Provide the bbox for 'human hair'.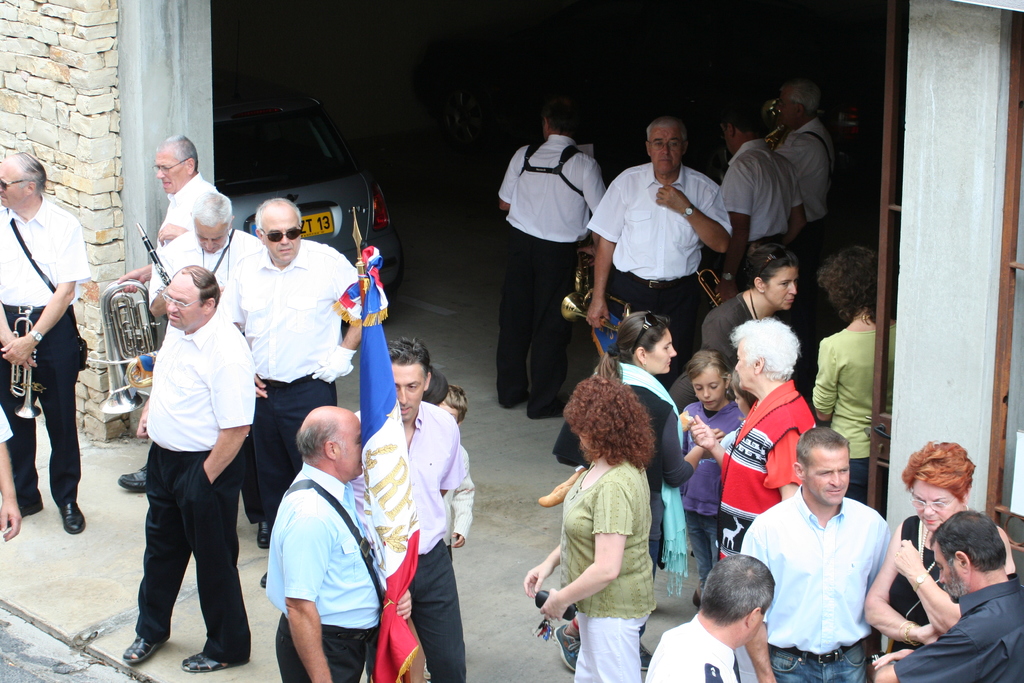
bbox(297, 416, 337, 468).
